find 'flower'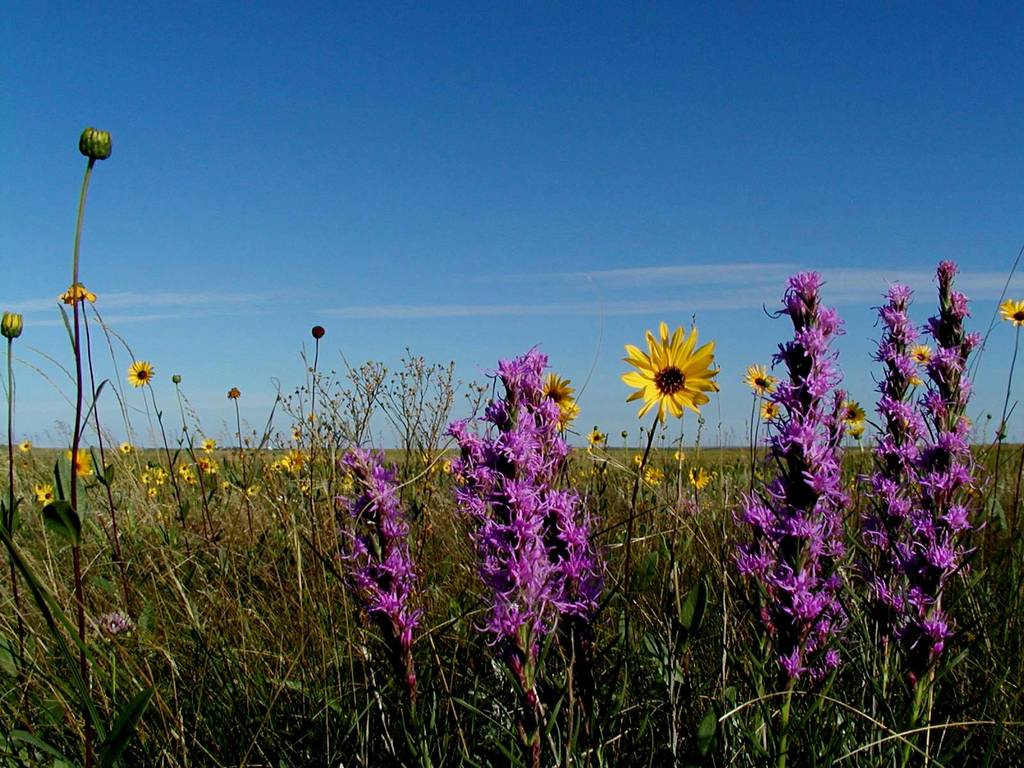
(620,323,721,421)
